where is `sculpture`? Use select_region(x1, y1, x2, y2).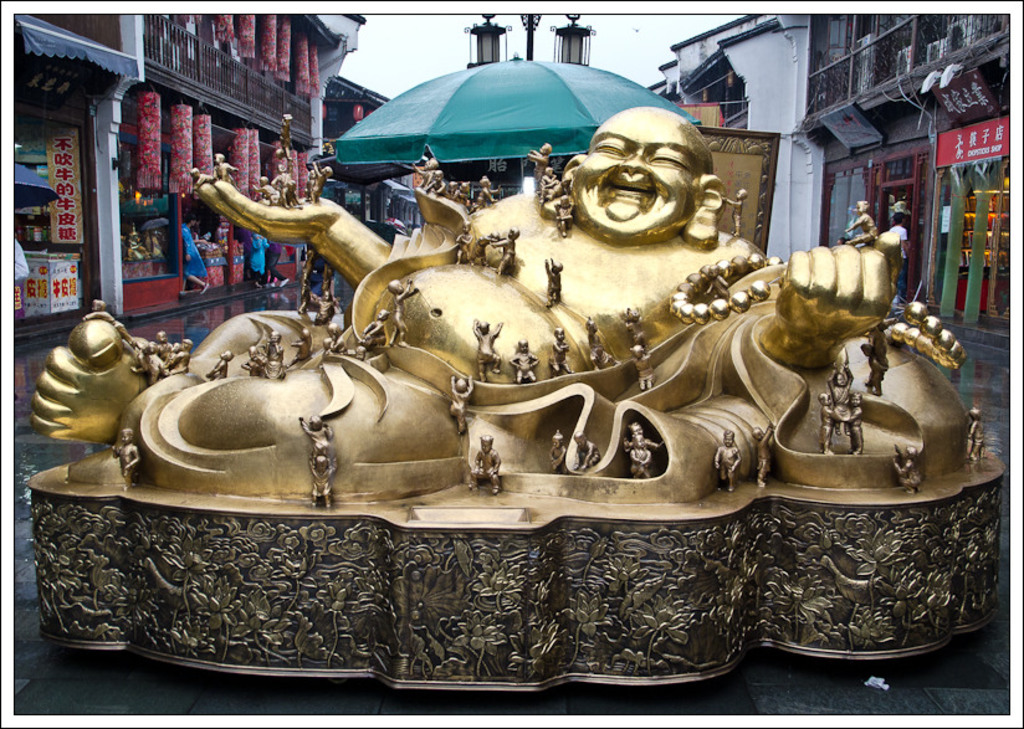
select_region(386, 279, 413, 351).
